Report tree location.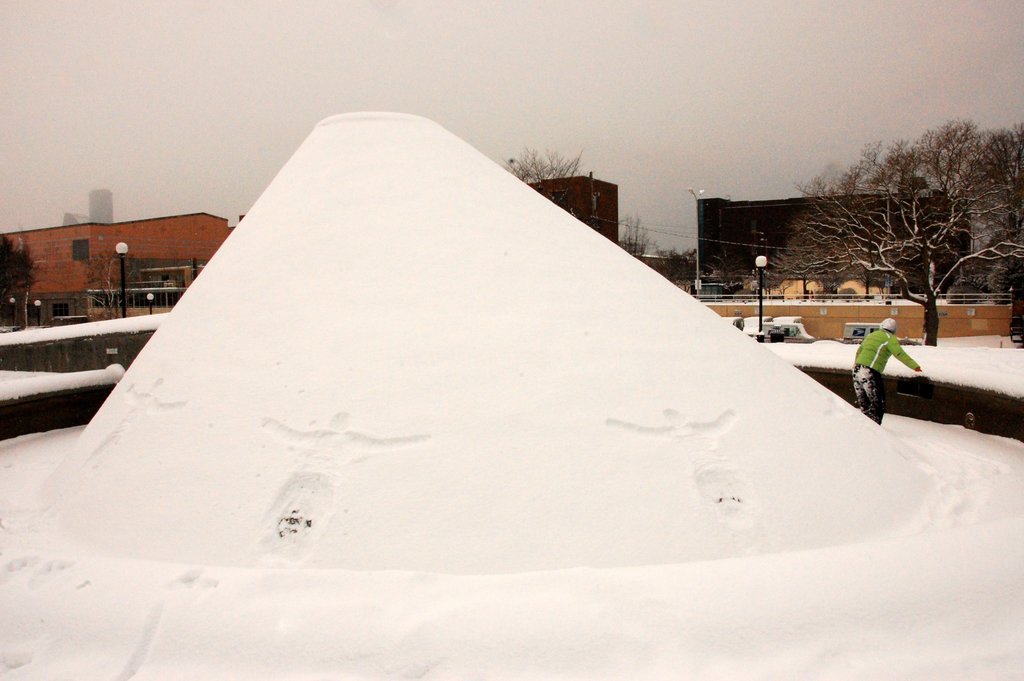
Report: [x1=844, y1=102, x2=1014, y2=322].
